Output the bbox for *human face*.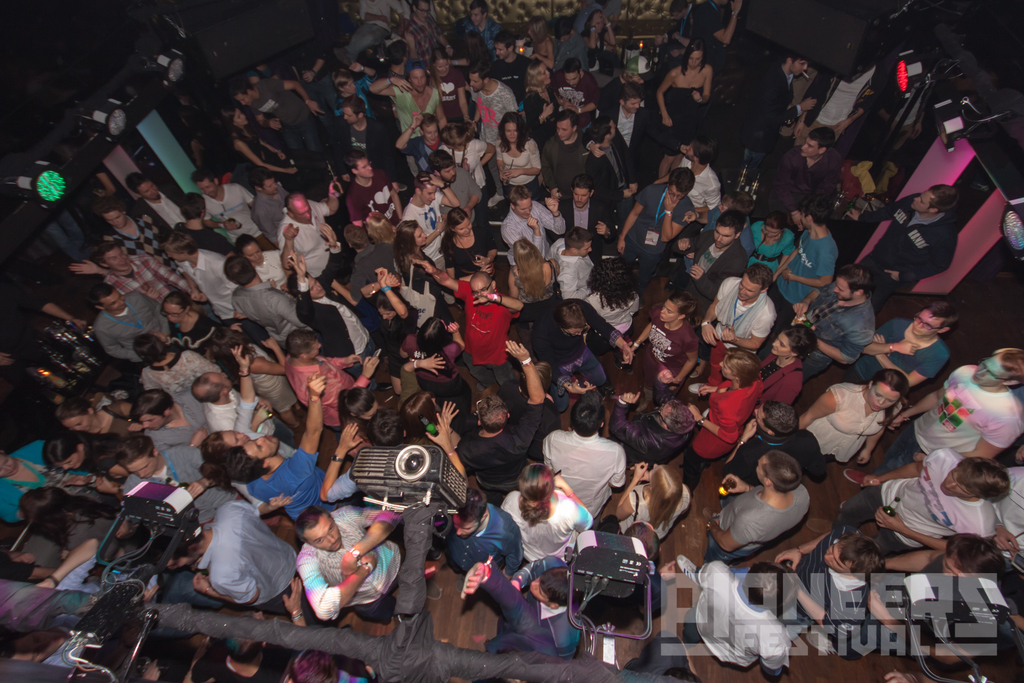
crop(454, 215, 470, 237).
